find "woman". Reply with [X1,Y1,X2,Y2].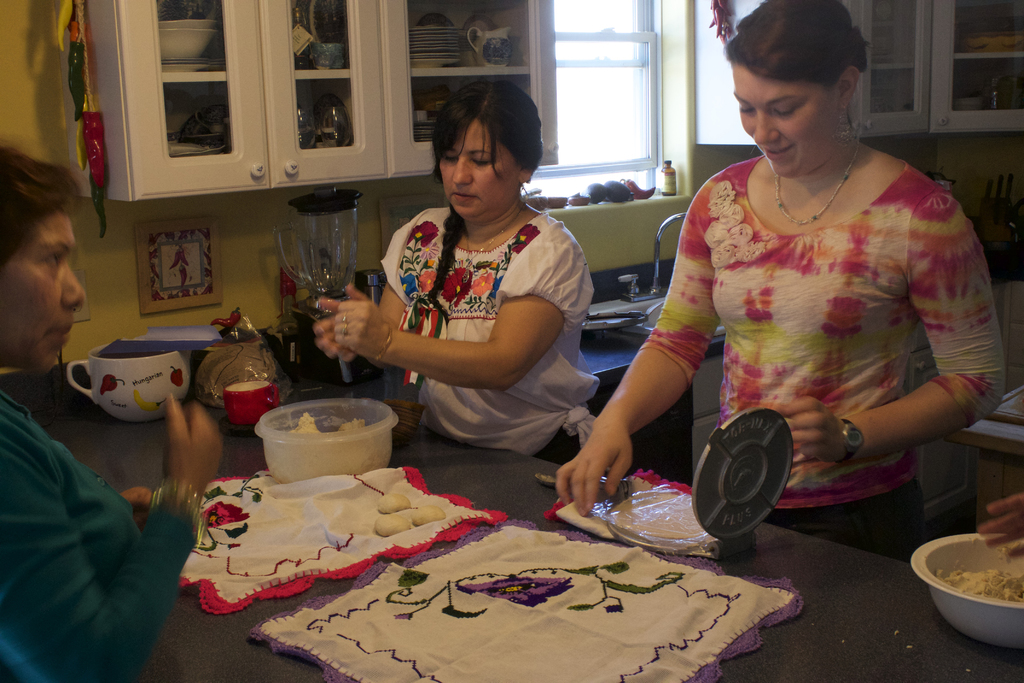
[0,133,218,682].
